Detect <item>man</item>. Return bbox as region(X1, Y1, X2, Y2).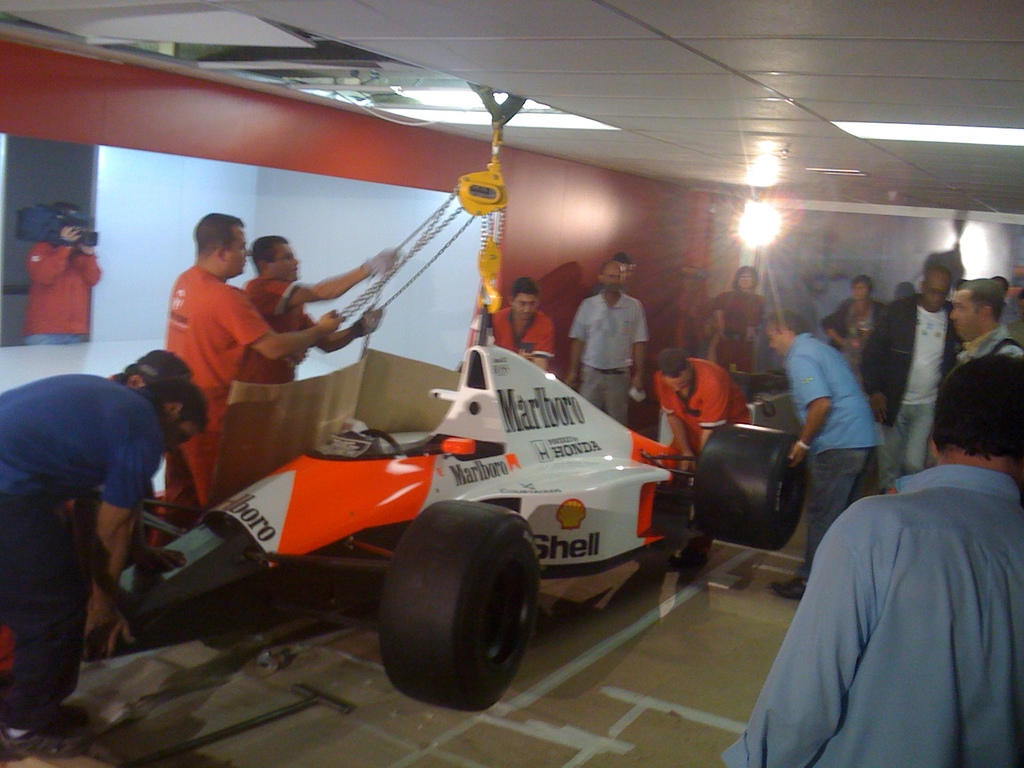
region(232, 230, 401, 388).
